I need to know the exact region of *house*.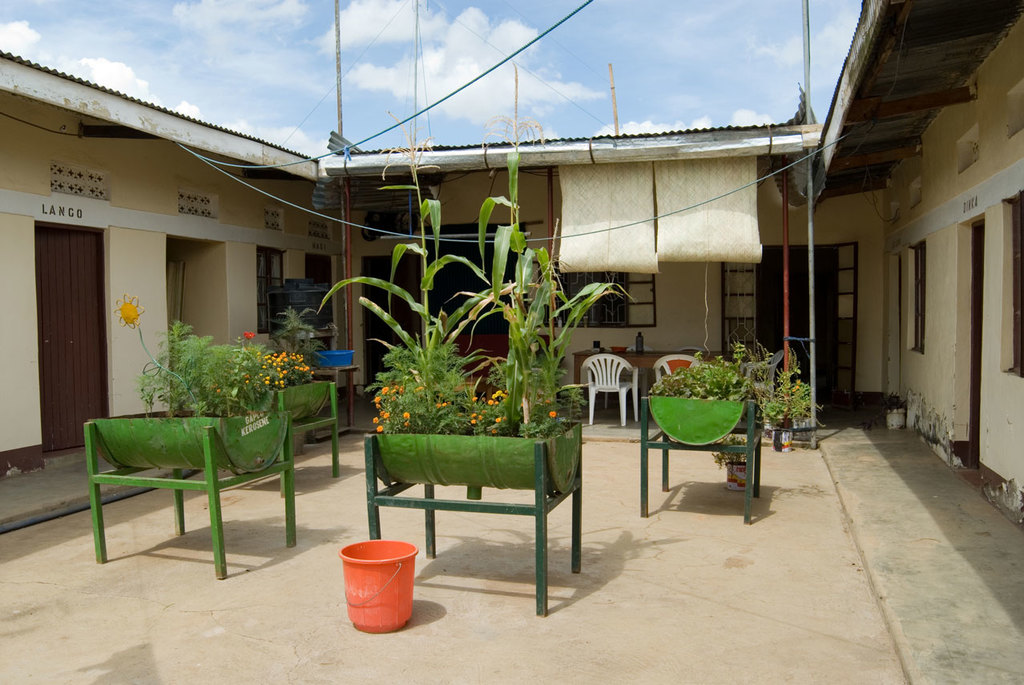
Region: locate(0, 0, 1023, 531).
